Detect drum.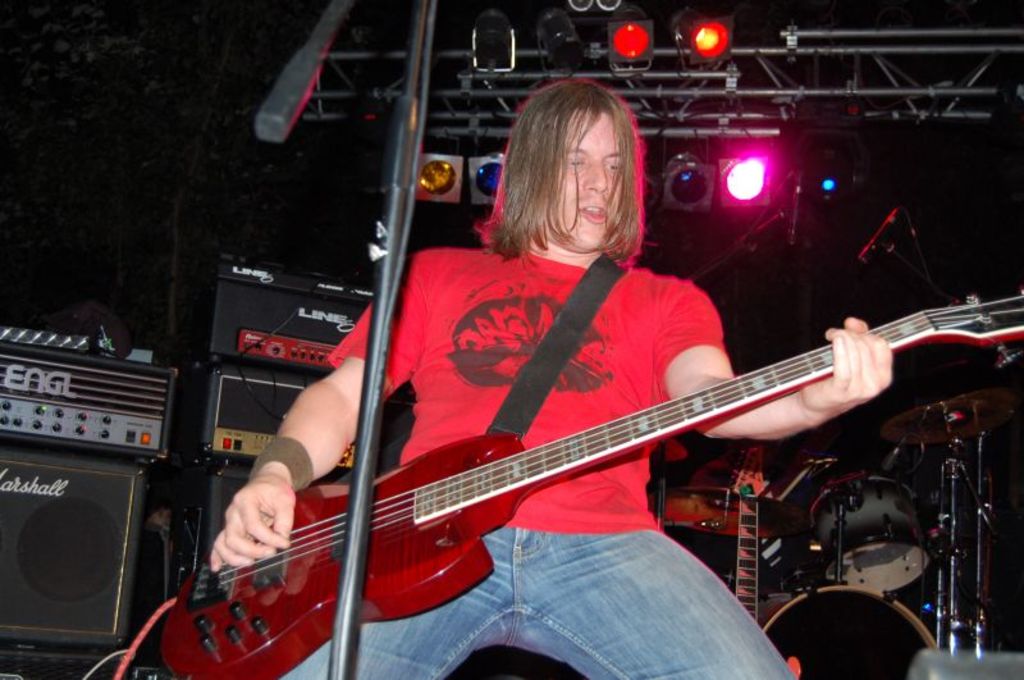
Detected at 756:587:942:679.
